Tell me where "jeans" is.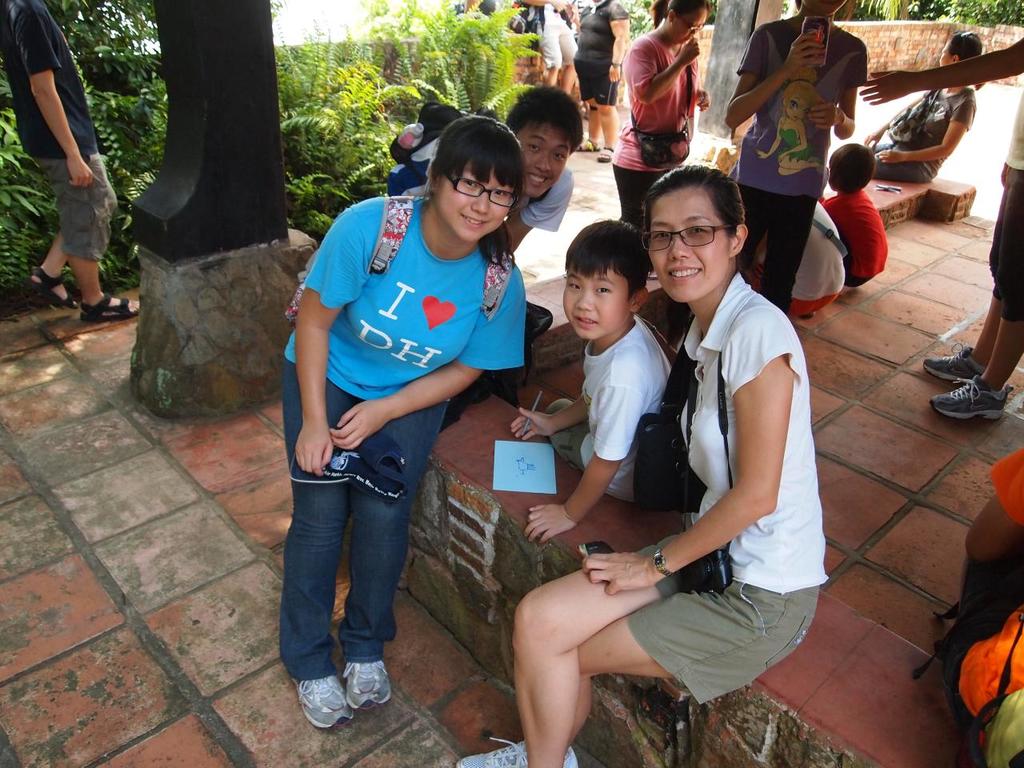
"jeans" is at bbox=[282, 349, 450, 674].
